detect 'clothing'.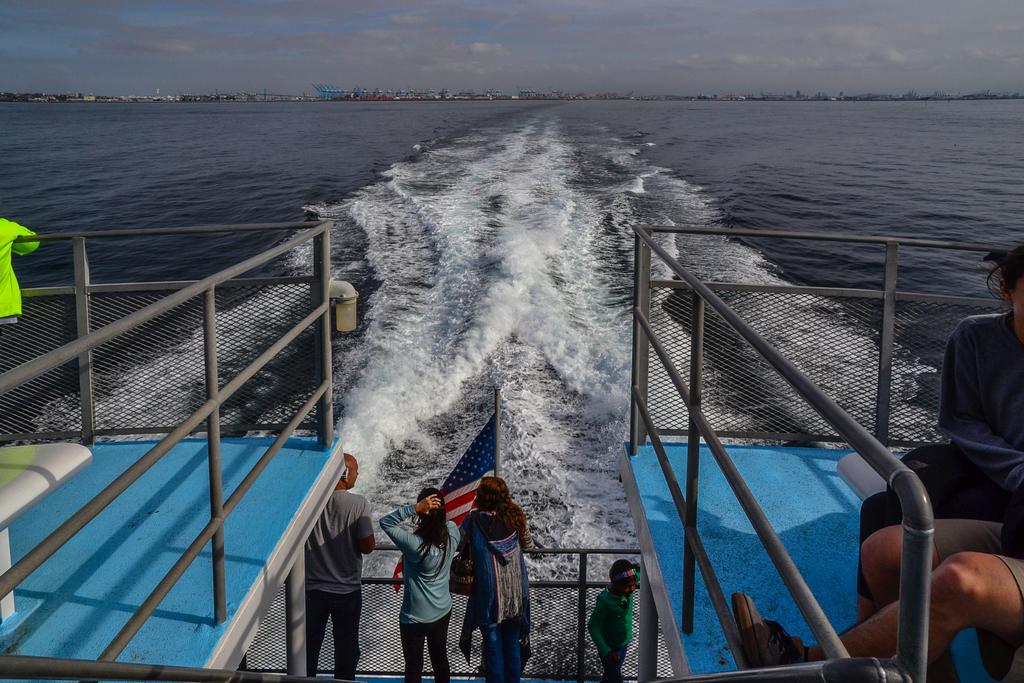
Detected at rect(913, 502, 1023, 613).
